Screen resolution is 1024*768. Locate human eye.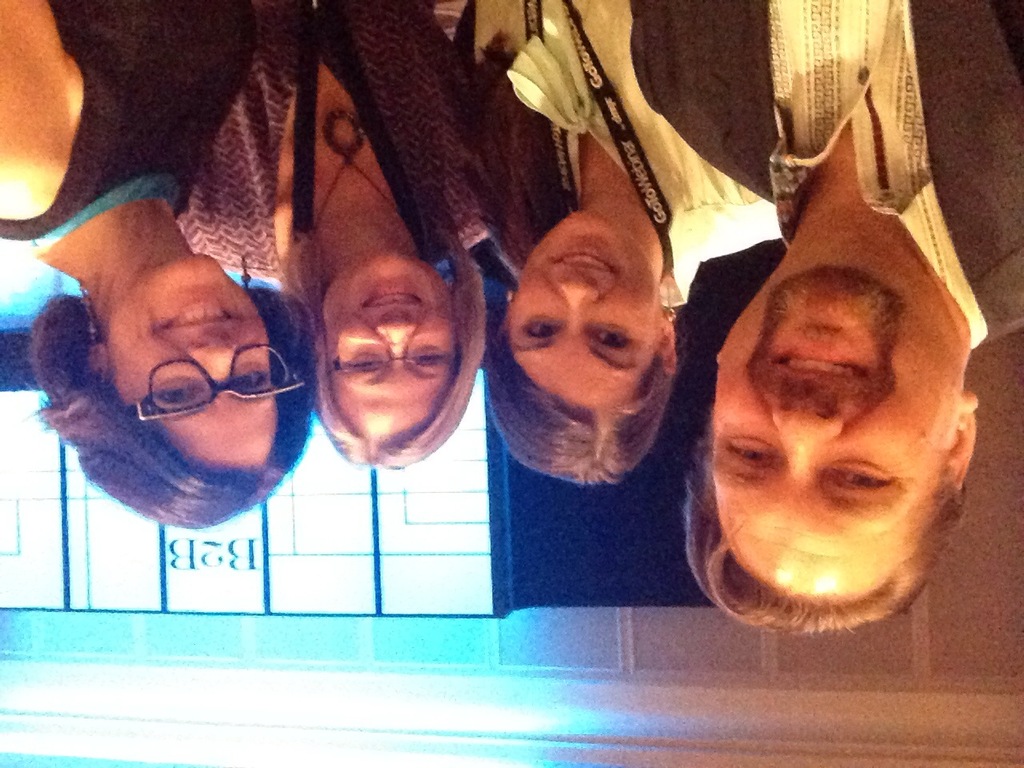
region(723, 433, 781, 469).
